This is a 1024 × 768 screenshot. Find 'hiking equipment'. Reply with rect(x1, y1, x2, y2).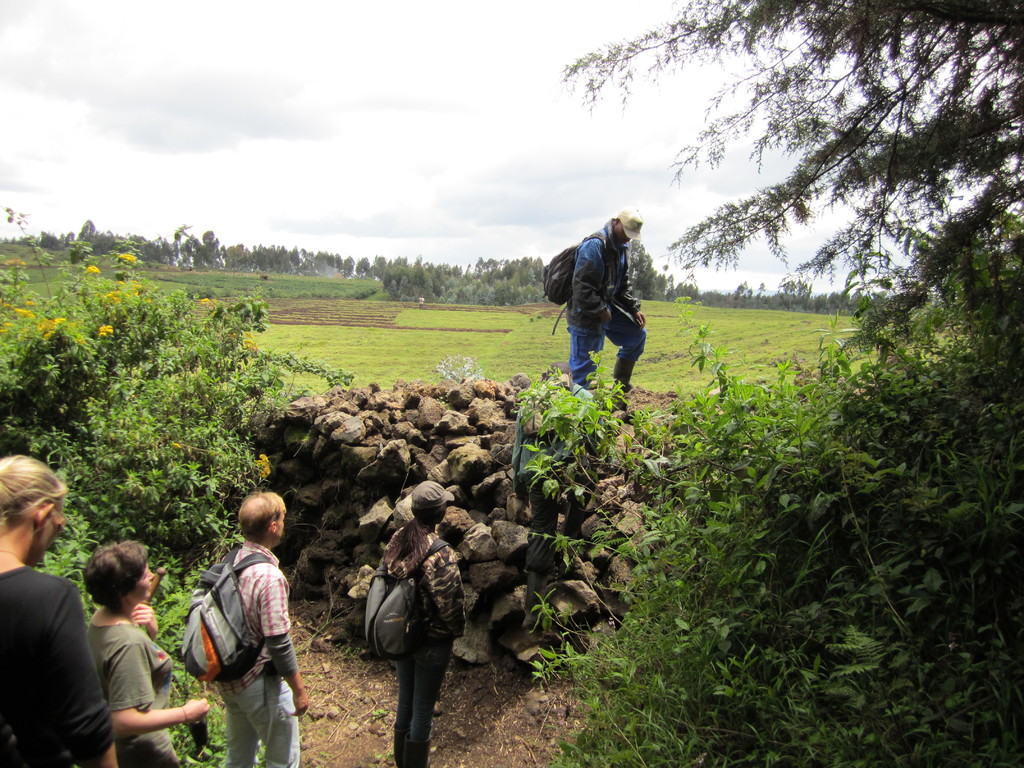
rect(541, 236, 627, 335).
